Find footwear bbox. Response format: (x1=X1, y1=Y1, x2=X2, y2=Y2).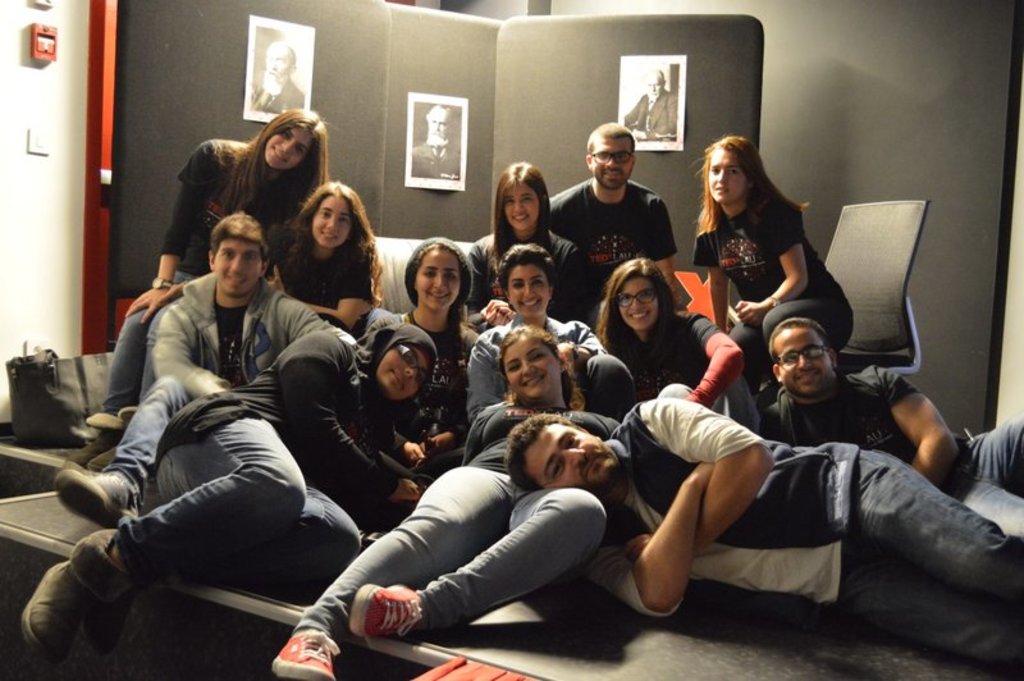
(x1=51, y1=456, x2=134, y2=535).
